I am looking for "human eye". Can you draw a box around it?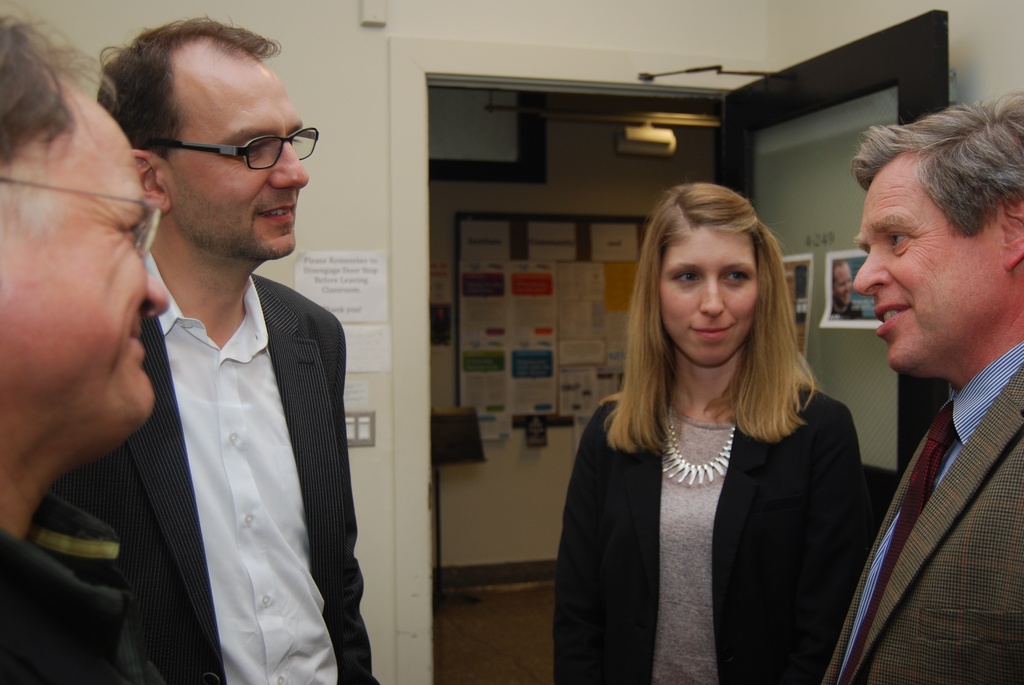
Sure, the bounding box is select_region(237, 138, 268, 159).
